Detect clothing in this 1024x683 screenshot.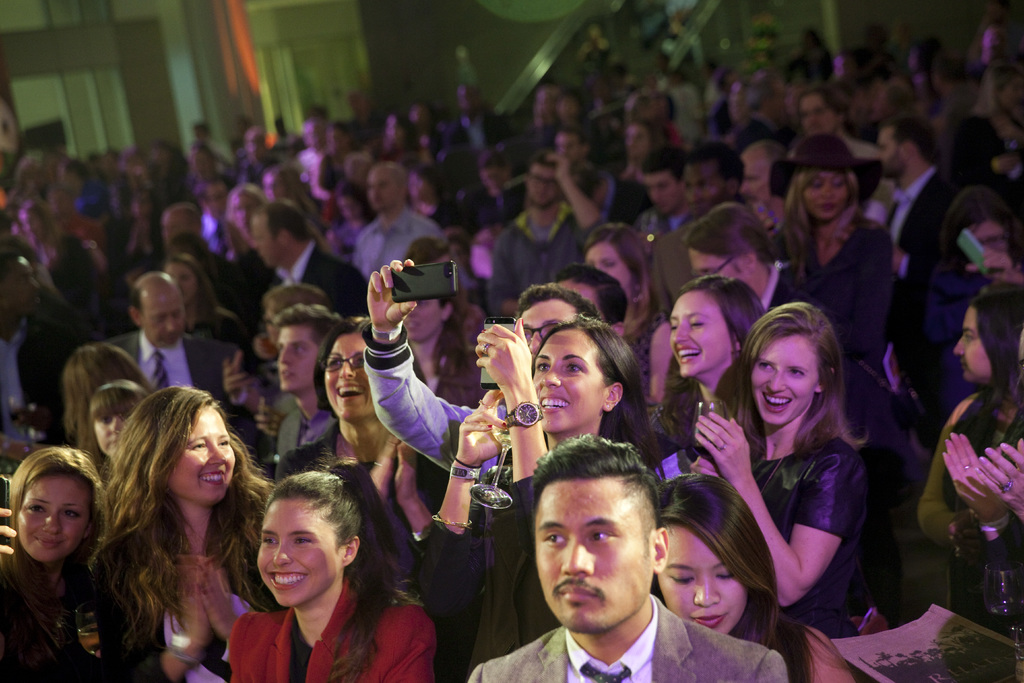
Detection: bbox=(651, 397, 751, 479).
